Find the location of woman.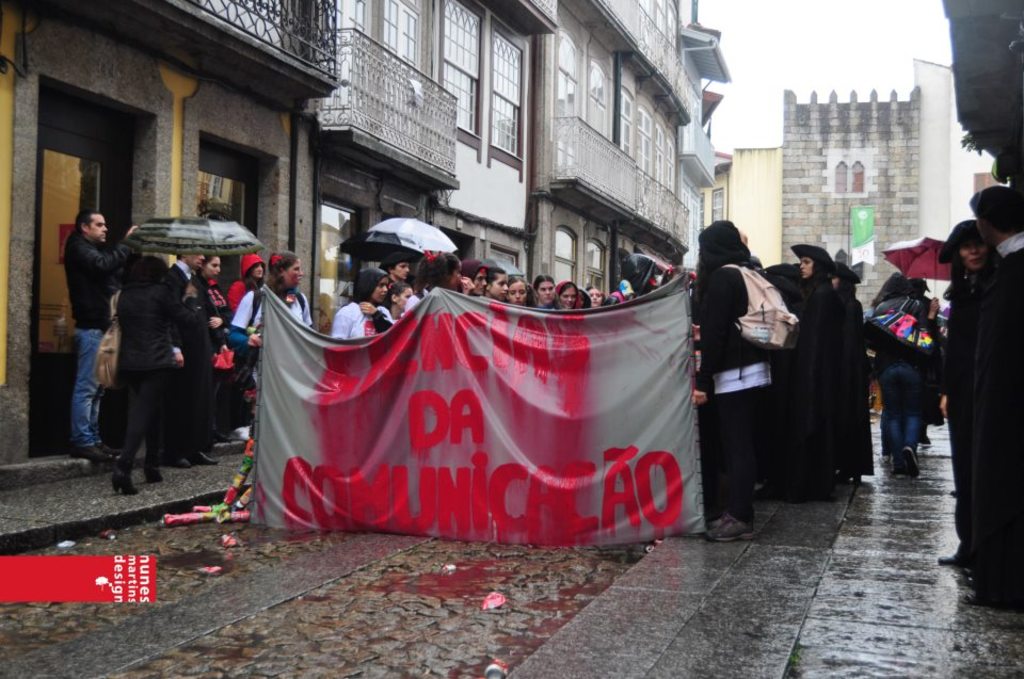
Location: x1=823, y1=265, x2=859, y2=483.
